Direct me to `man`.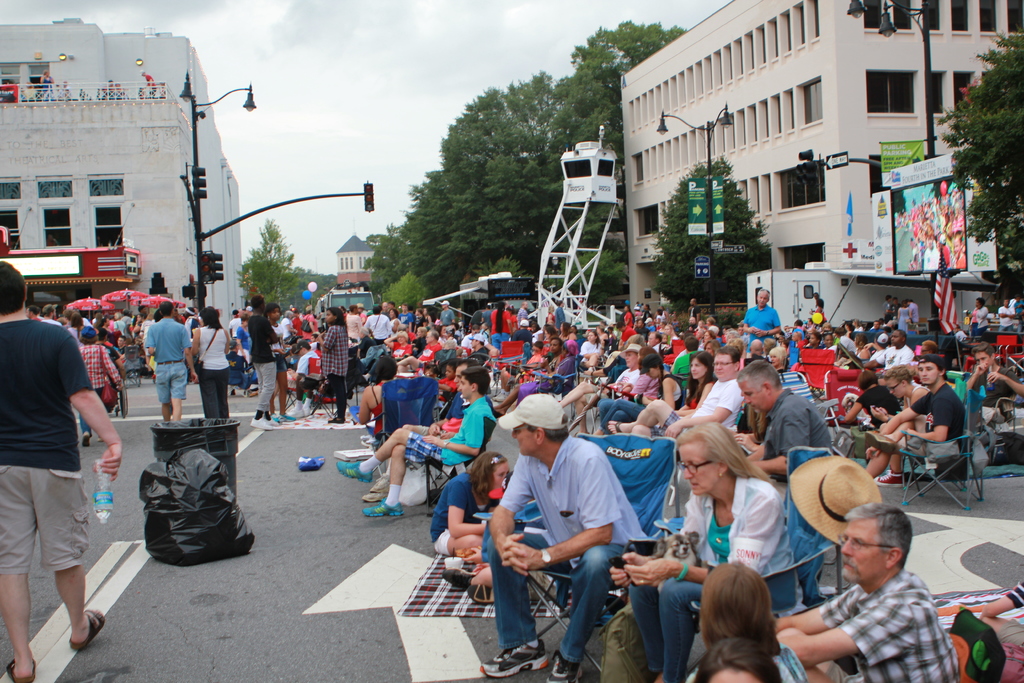
Direction: left=0, top=269, right=124, bottom=682.
